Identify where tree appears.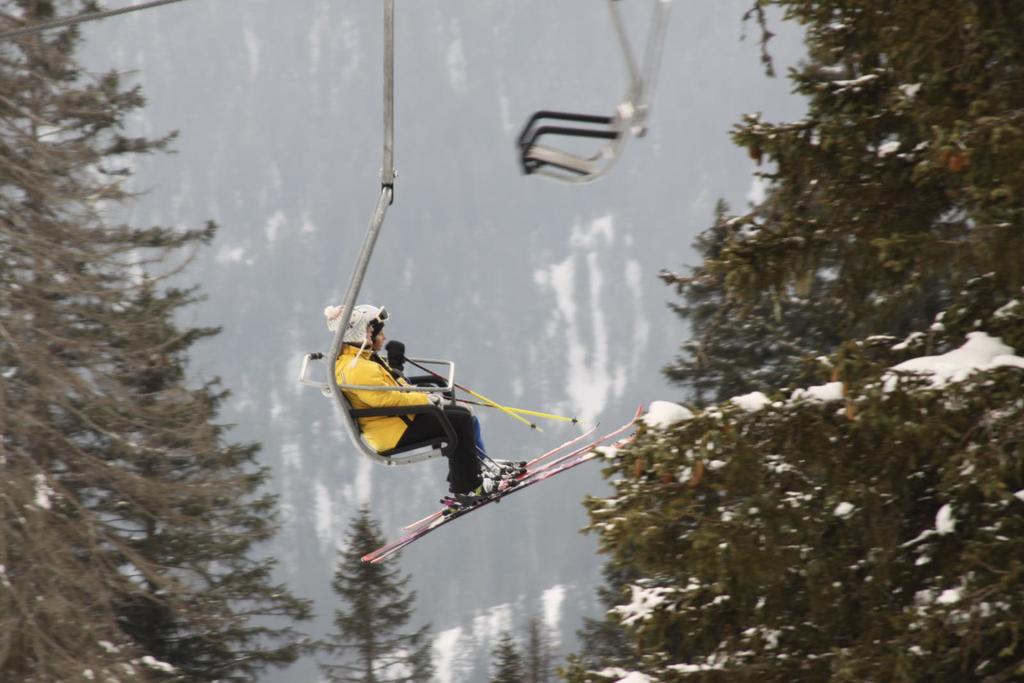
Appears at crop(557, 0, 1023, 682).
